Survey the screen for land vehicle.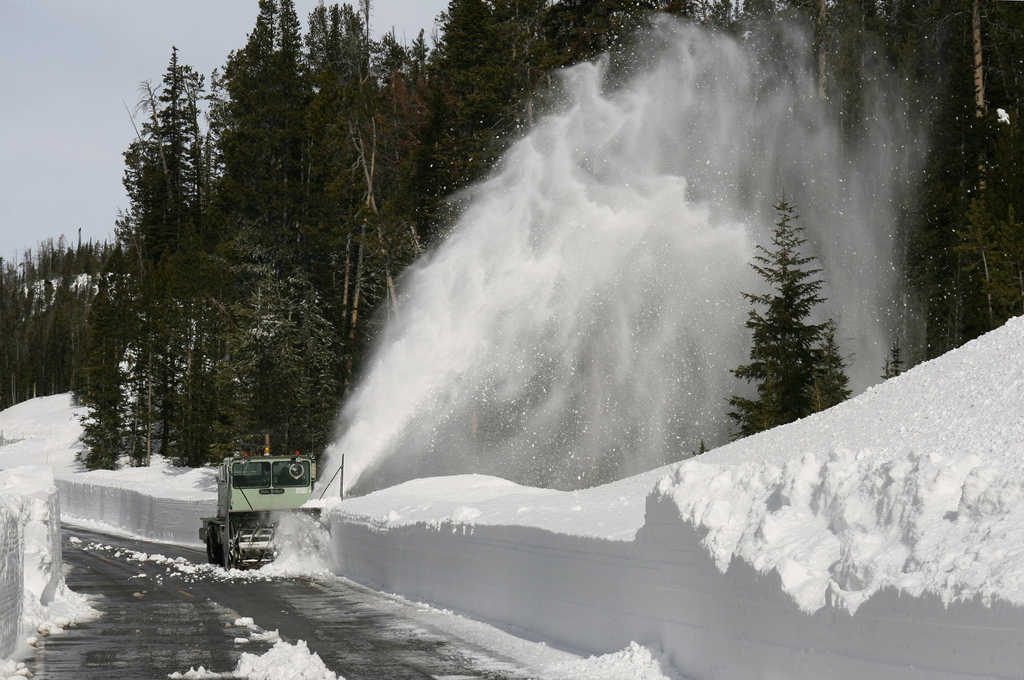
Survey found: [x1=200, y1=448, x2=319, y2=540].
